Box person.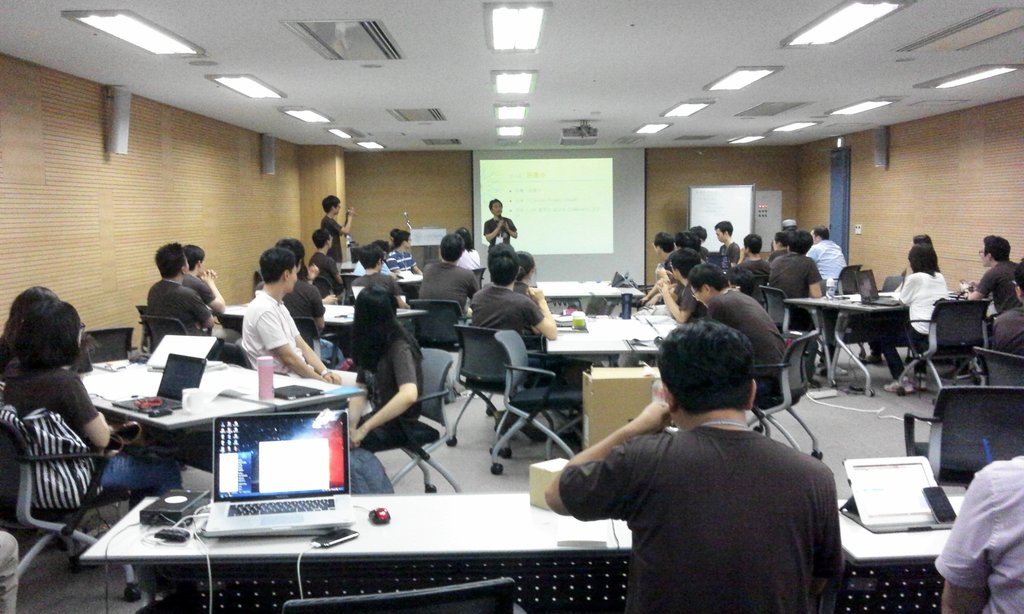
[354, 242, 413, 310].
